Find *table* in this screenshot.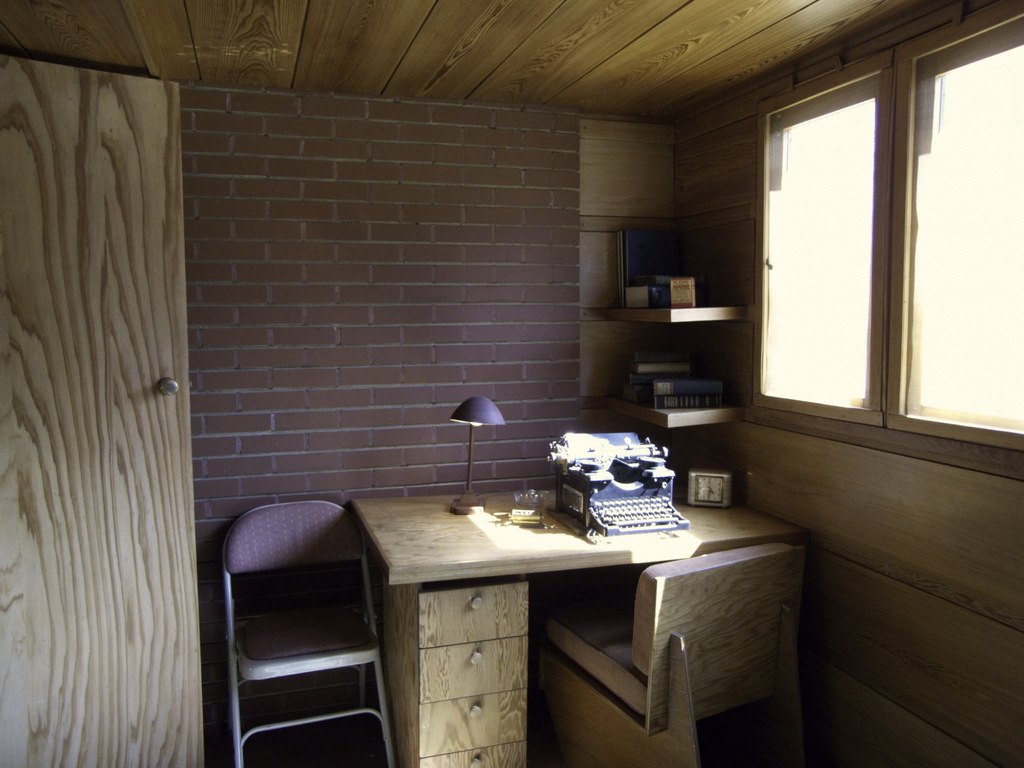
The bounding box for *table* is <region>345, 493, 829, 767</region>.
